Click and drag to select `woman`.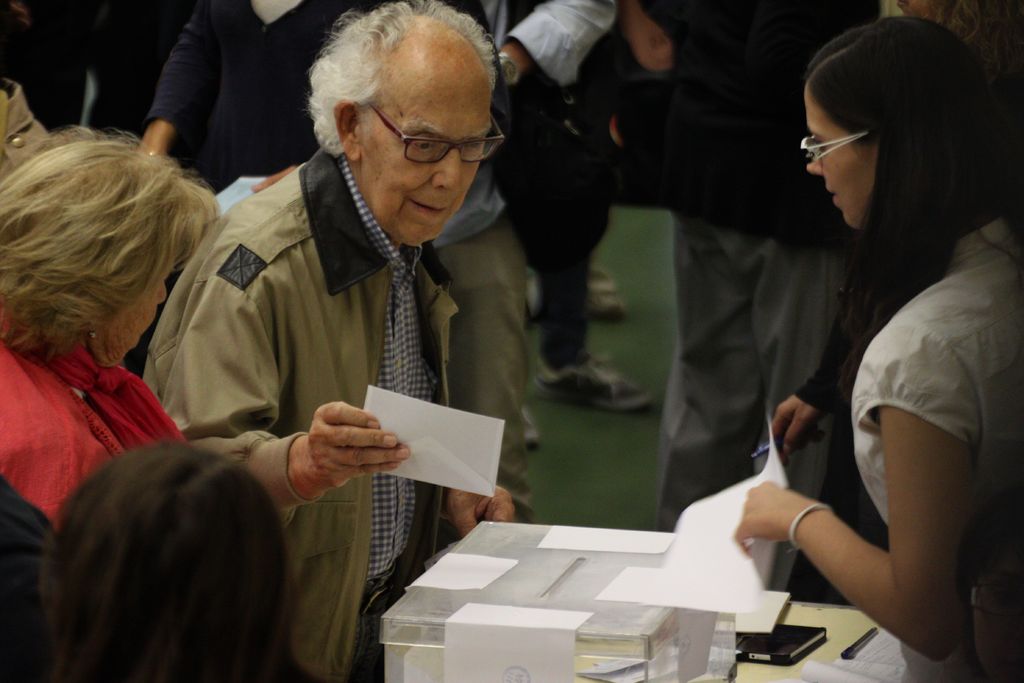
Selection: [743, 8, 1013, 673].
